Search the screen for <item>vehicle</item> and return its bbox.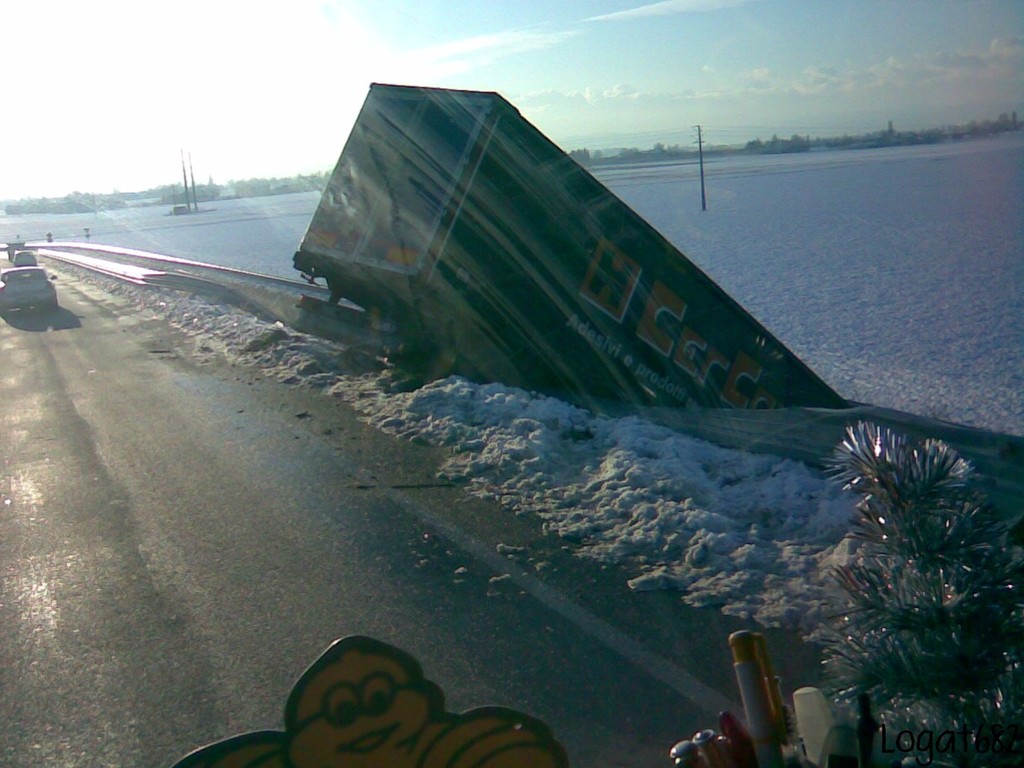
Found: bbox=[299, 70, 854, 419].
